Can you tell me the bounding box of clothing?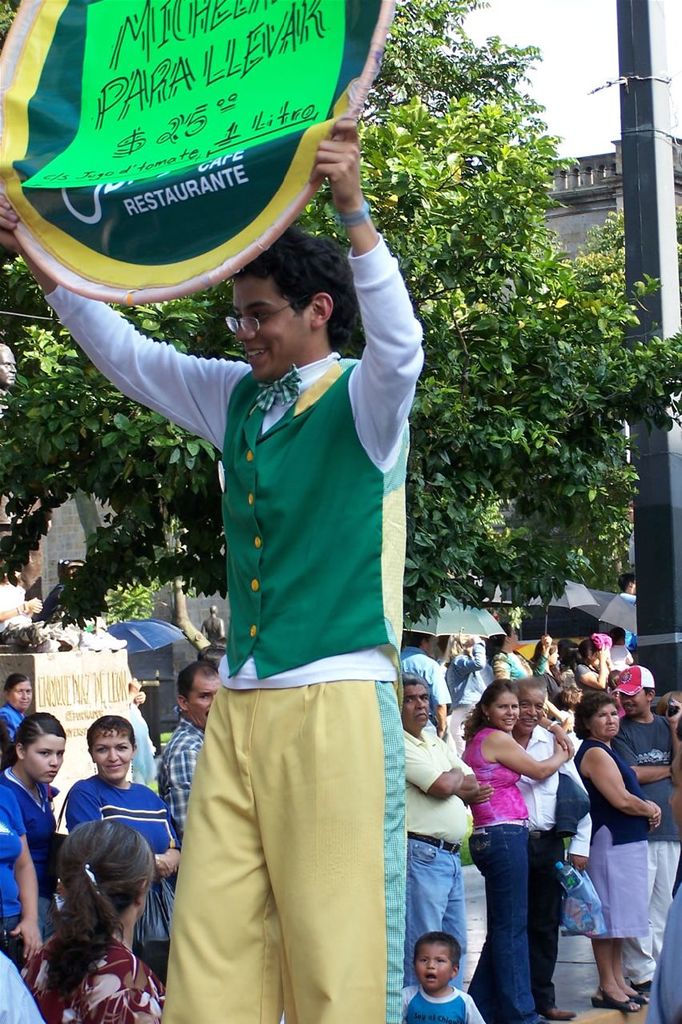
{"x1": 64, "y1": 770, "x2": 175, "y2": 966}.
